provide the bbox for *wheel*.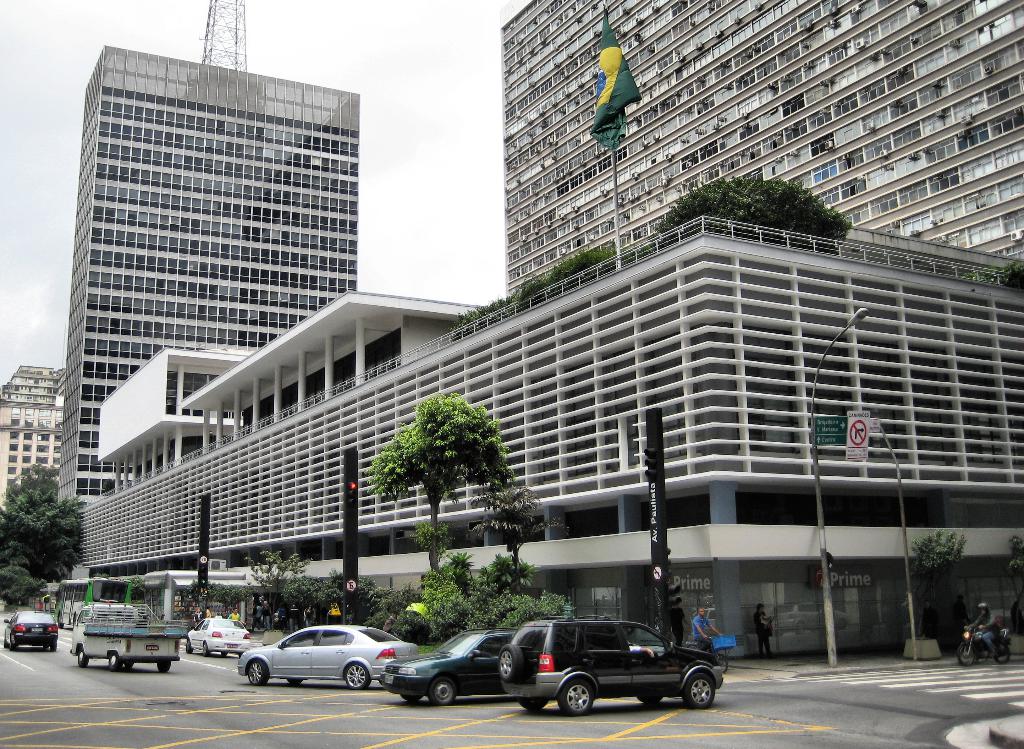
346/663/367/688.
